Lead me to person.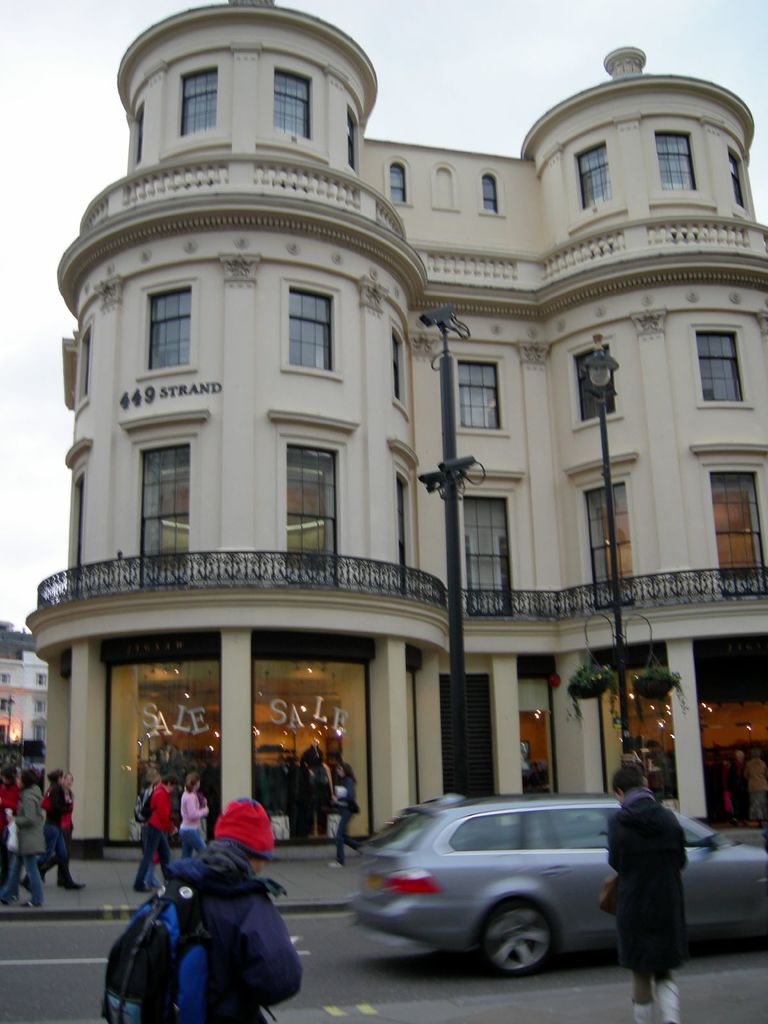
Lead to 725,748,755,837.
